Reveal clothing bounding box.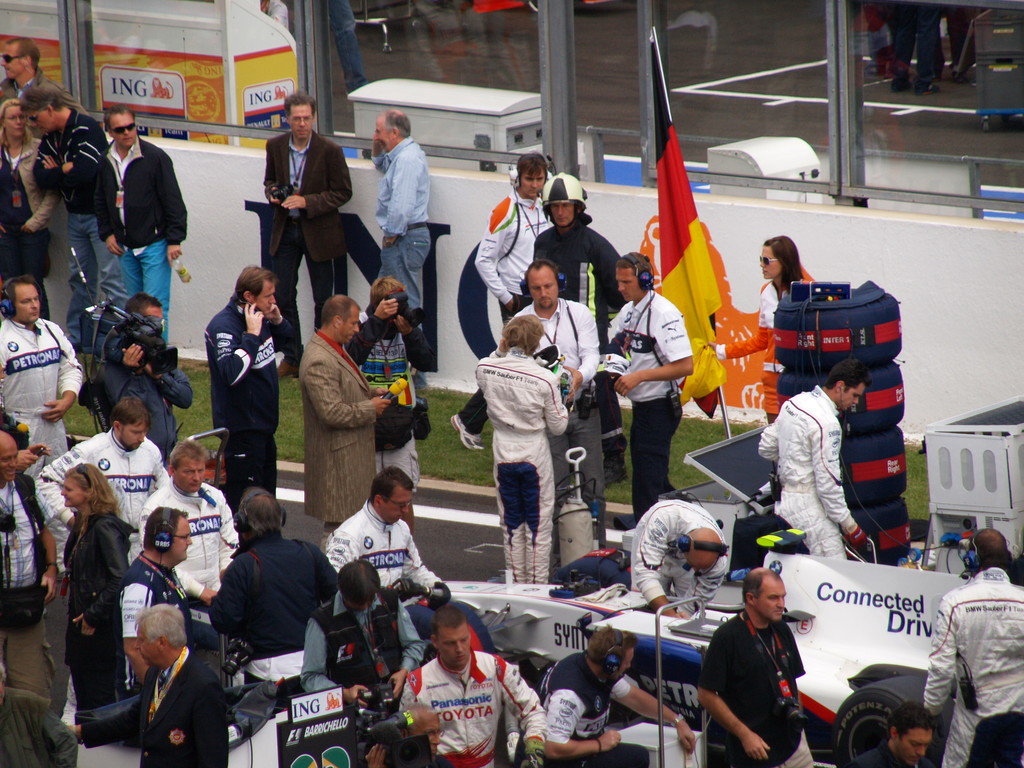
Revealed: [x1=133, y1=483, x2=243, y2=627].
